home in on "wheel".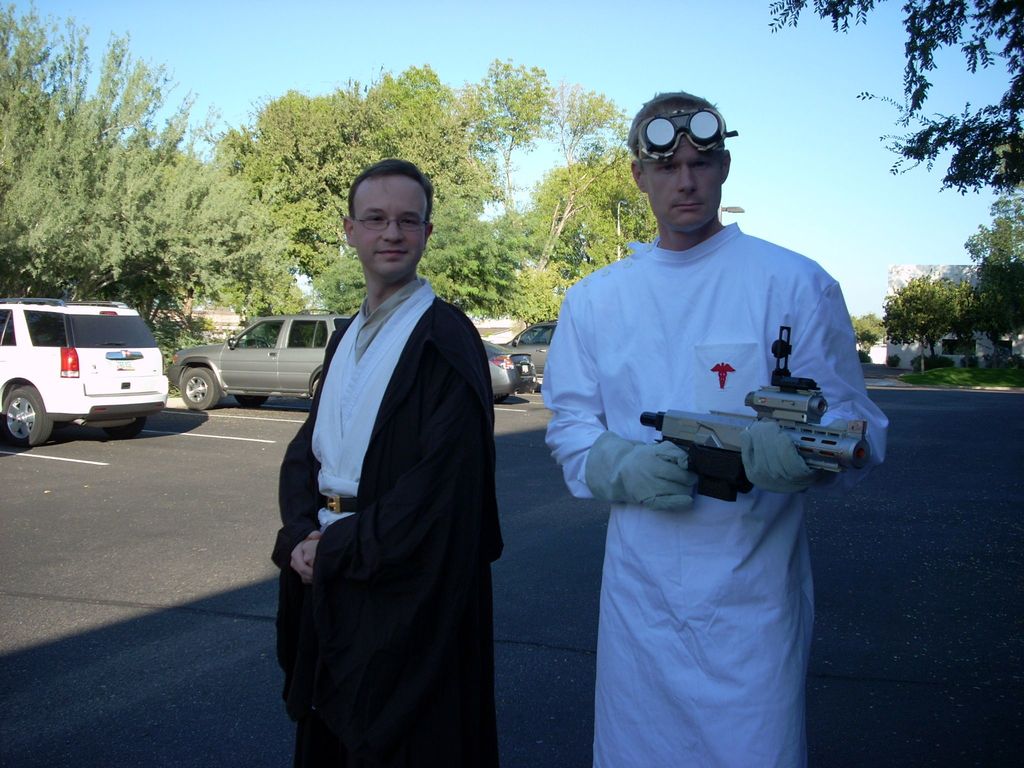
Homed in at select_region(1, 385, 55, 448).
